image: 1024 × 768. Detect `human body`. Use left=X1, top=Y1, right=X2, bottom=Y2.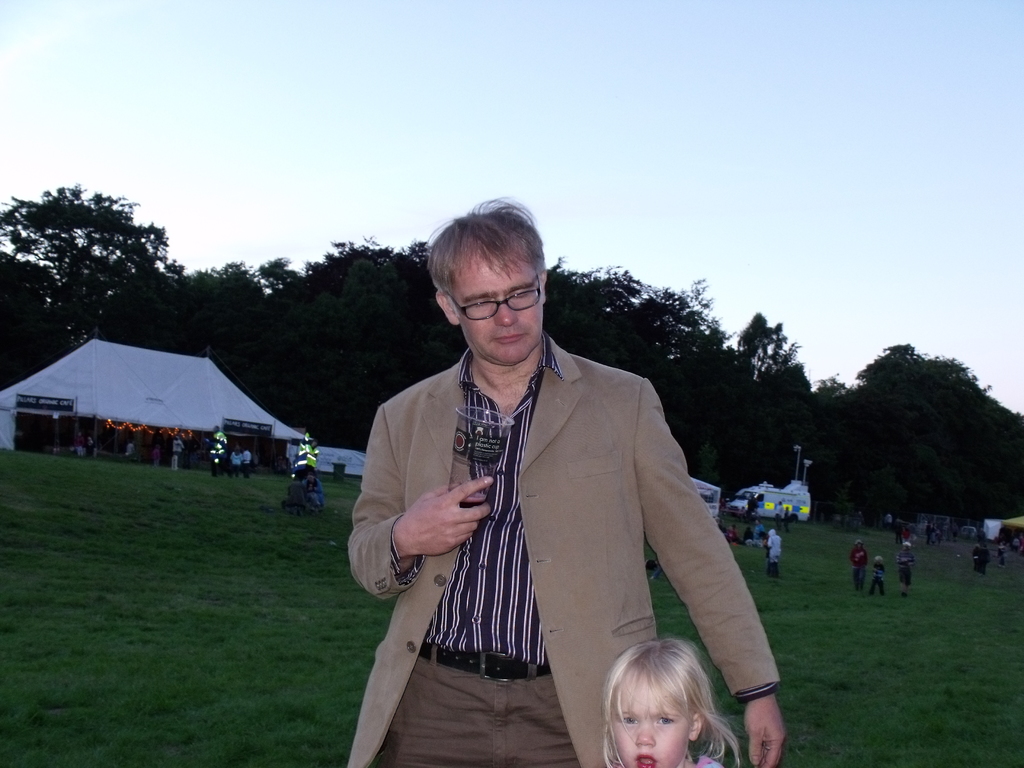
left=995, top=545, right=1005, bottom=569.
